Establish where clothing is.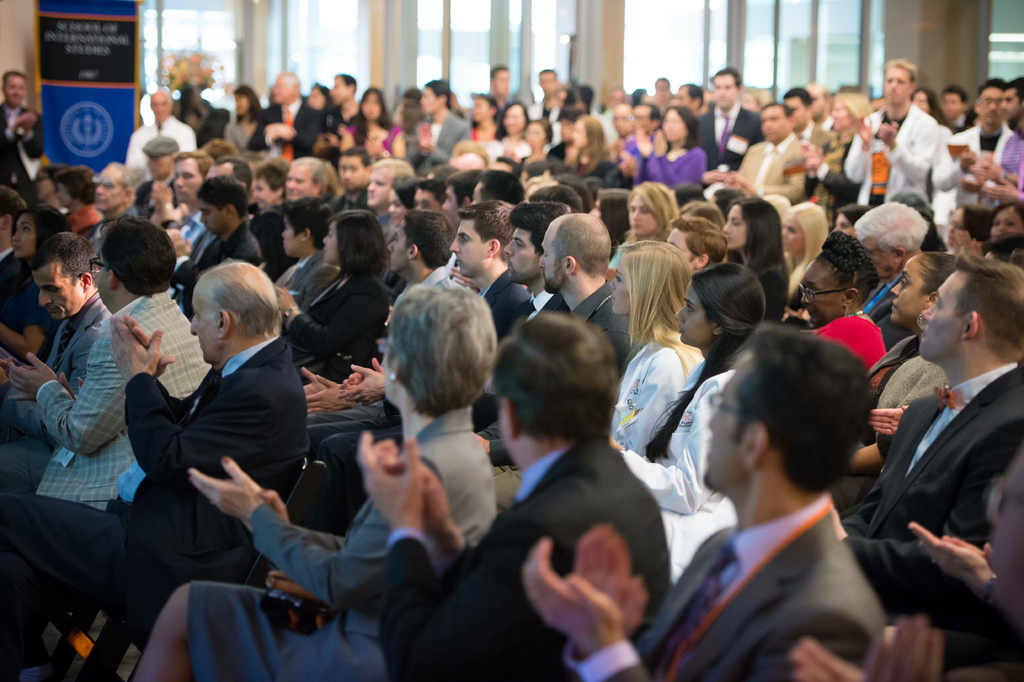
Established at [x1=0, y1=283, x2=112, y2=429].
